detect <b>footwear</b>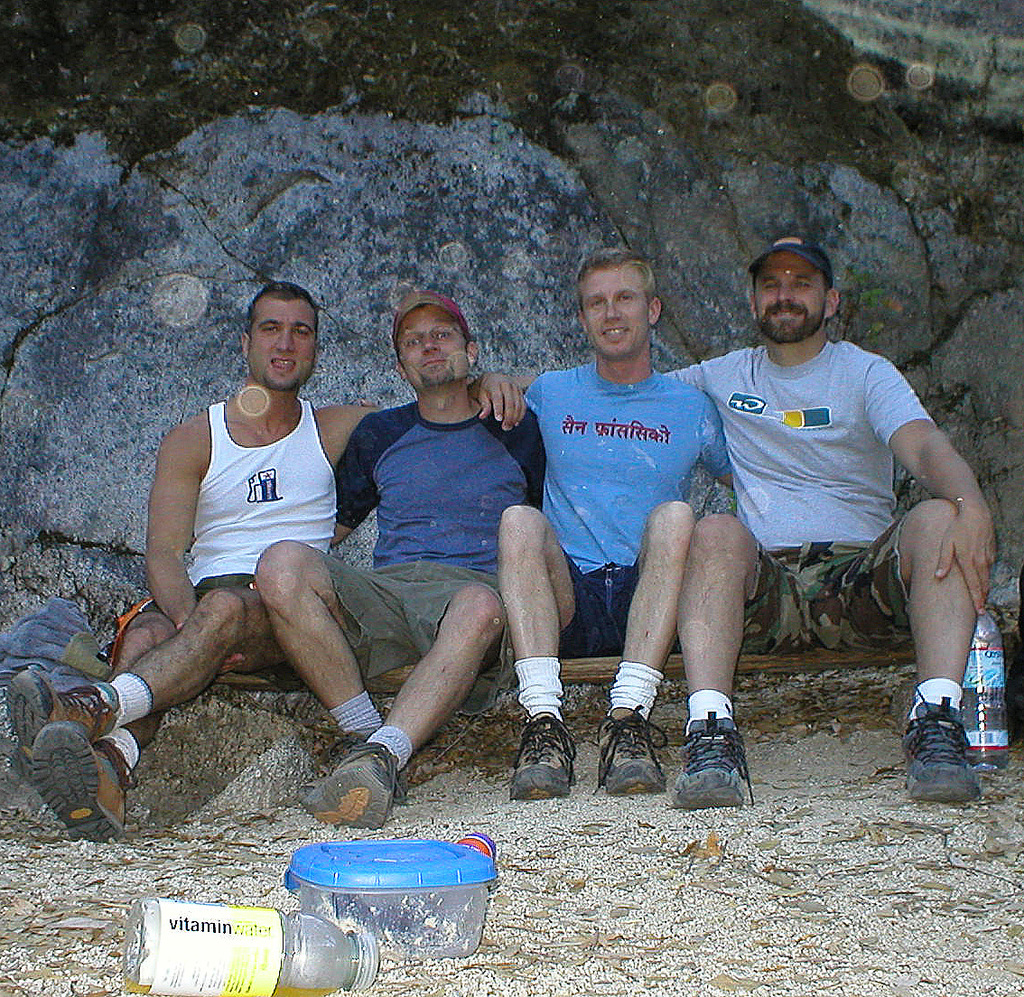
rect(34, 719, 134, 843)
